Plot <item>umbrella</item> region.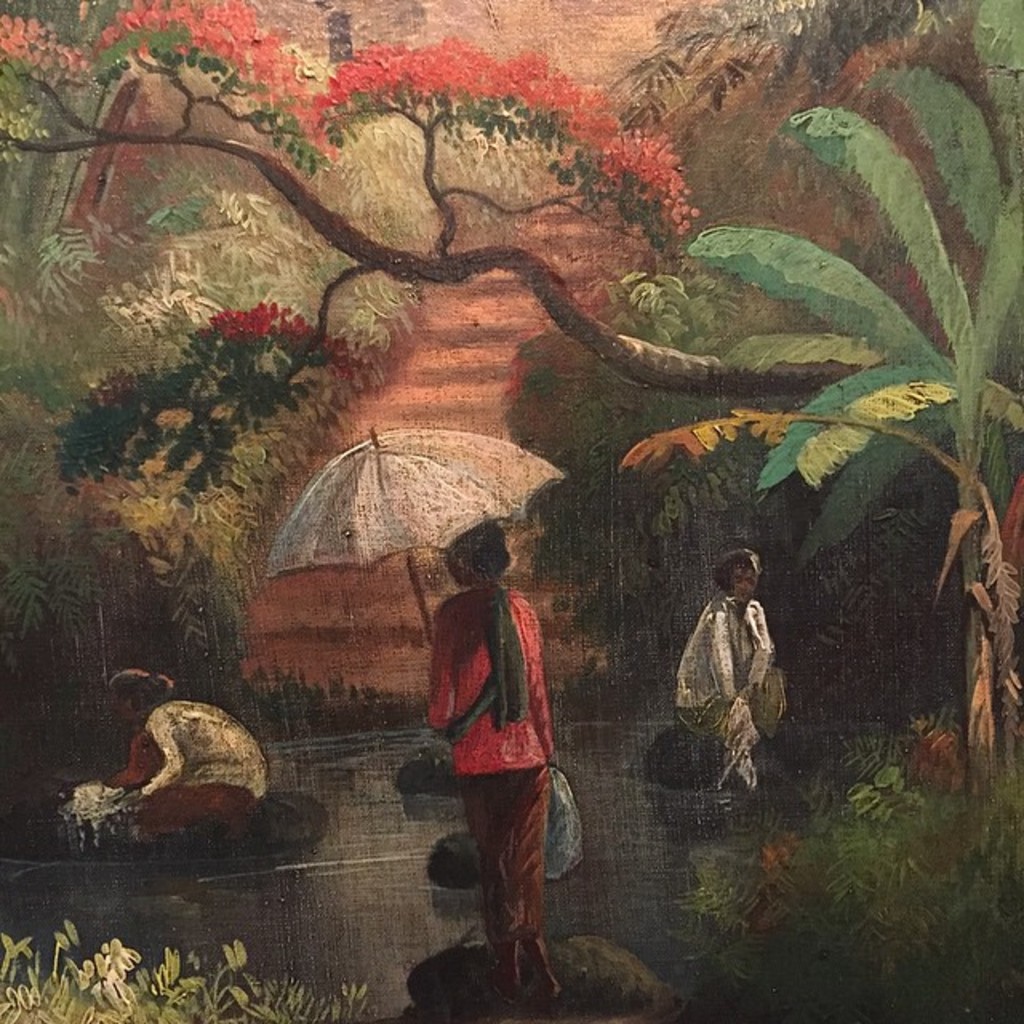
Plotted at detection(262, 408, 566, 661).
